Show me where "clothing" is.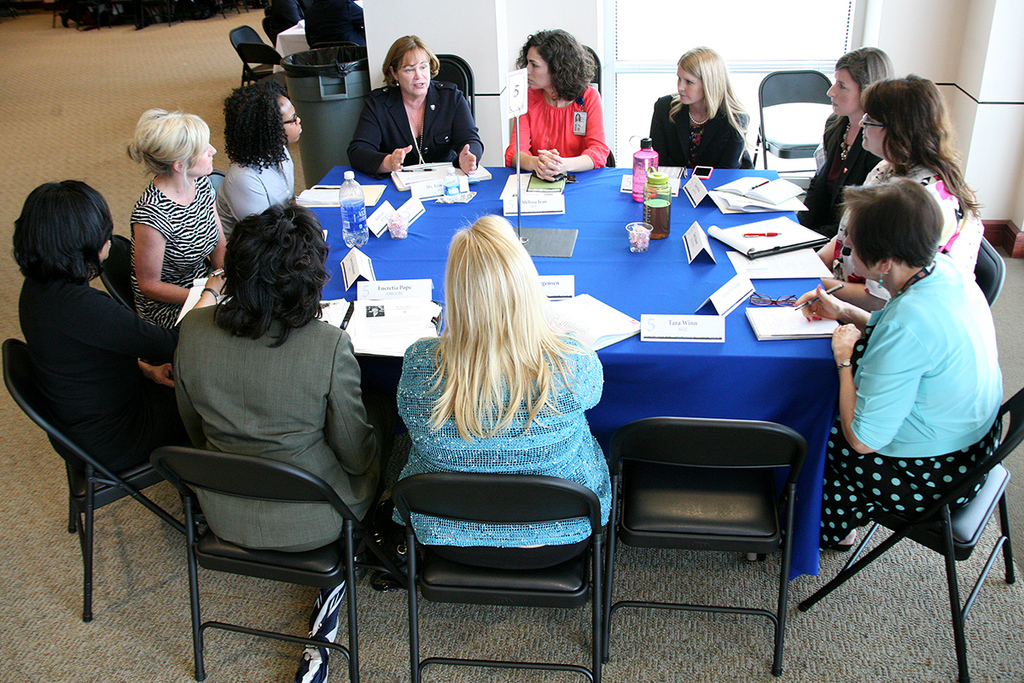
"clothing" is at 515:63:611:160.
